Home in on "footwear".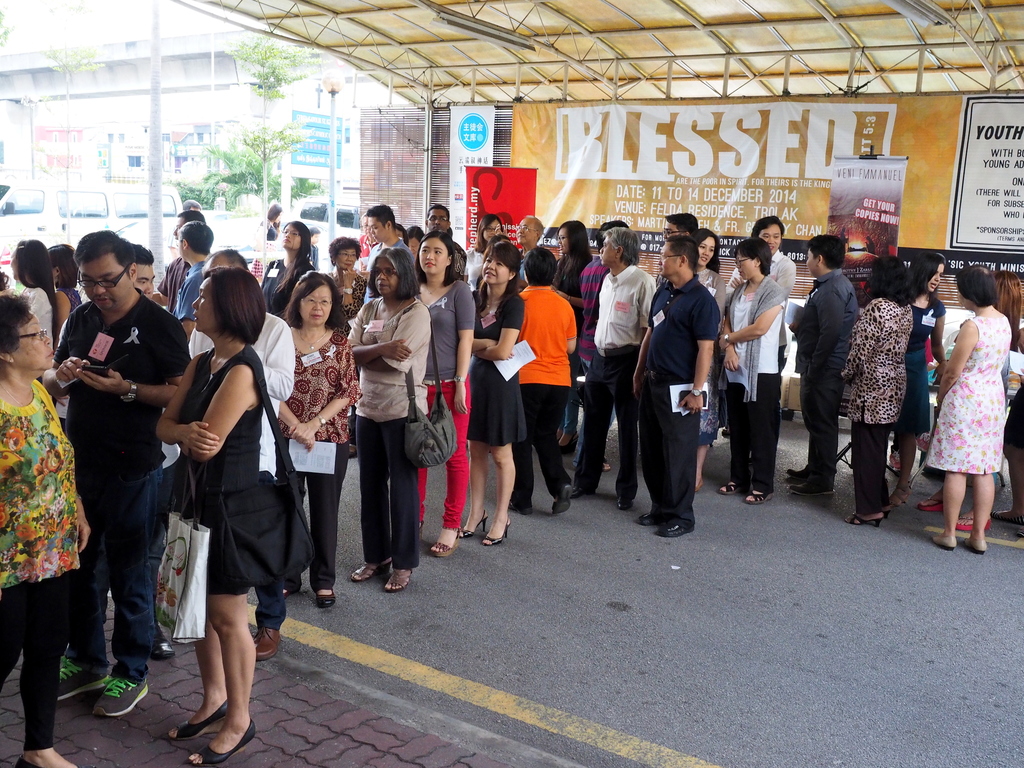
Homed in at 483 517 508 542.
